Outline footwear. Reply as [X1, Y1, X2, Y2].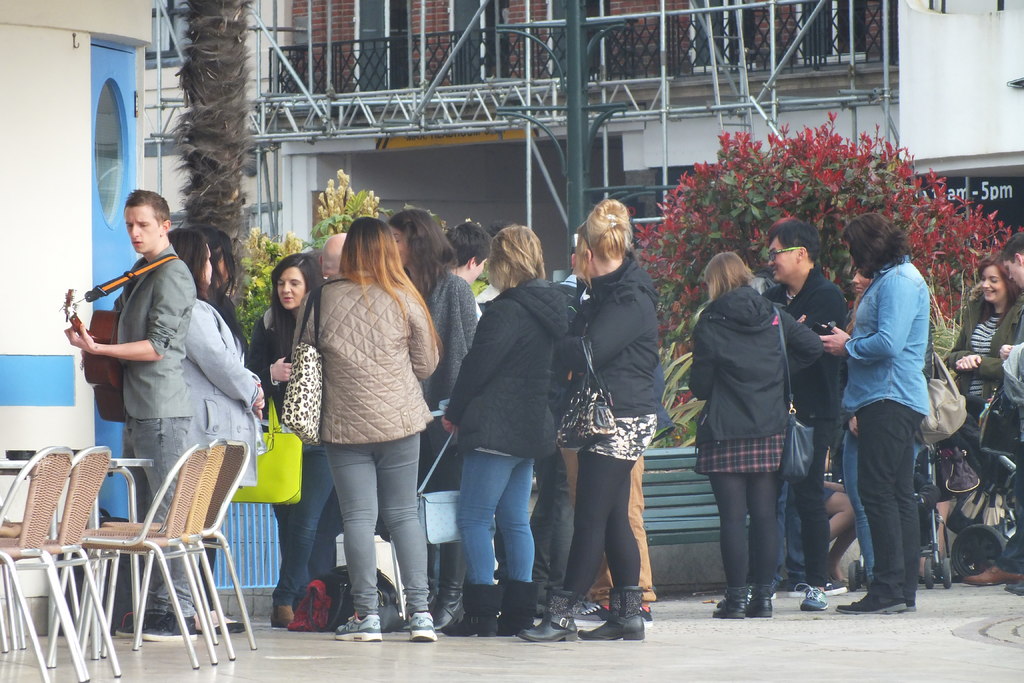
[962, 562, 1023, 586].
